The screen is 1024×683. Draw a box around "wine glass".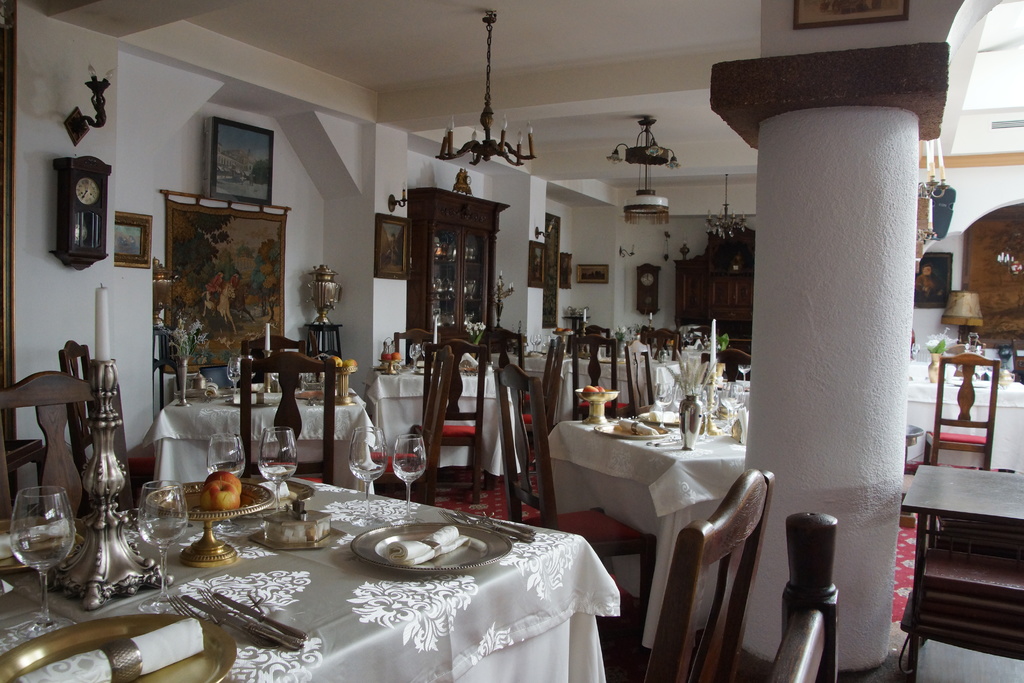
259,422,298,504.
